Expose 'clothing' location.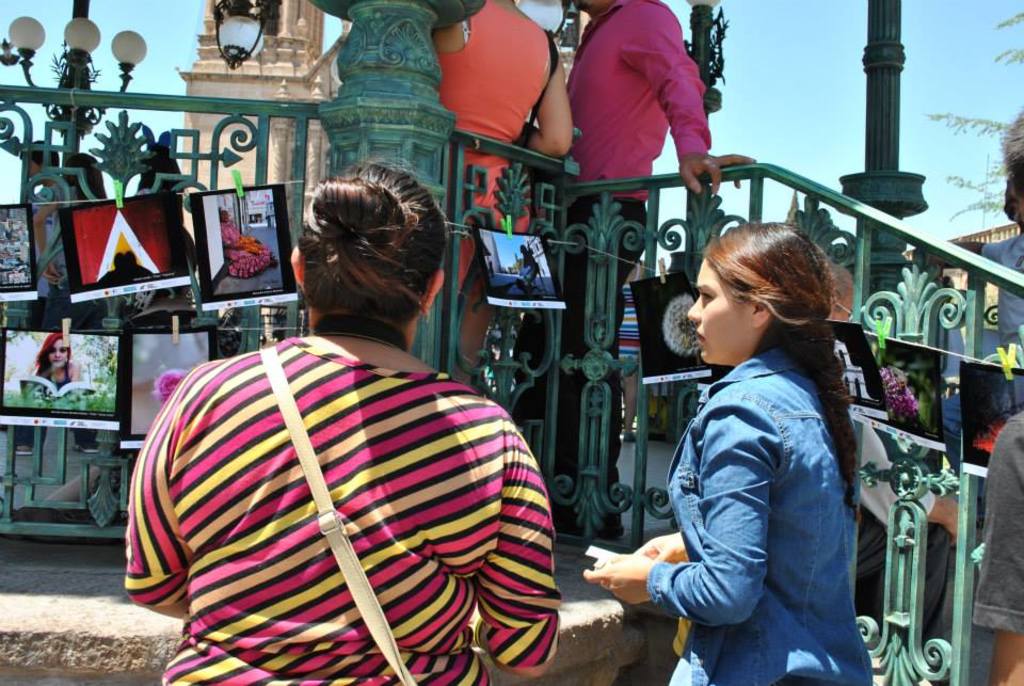
Exposed at [966, 399, 1023, 631].
